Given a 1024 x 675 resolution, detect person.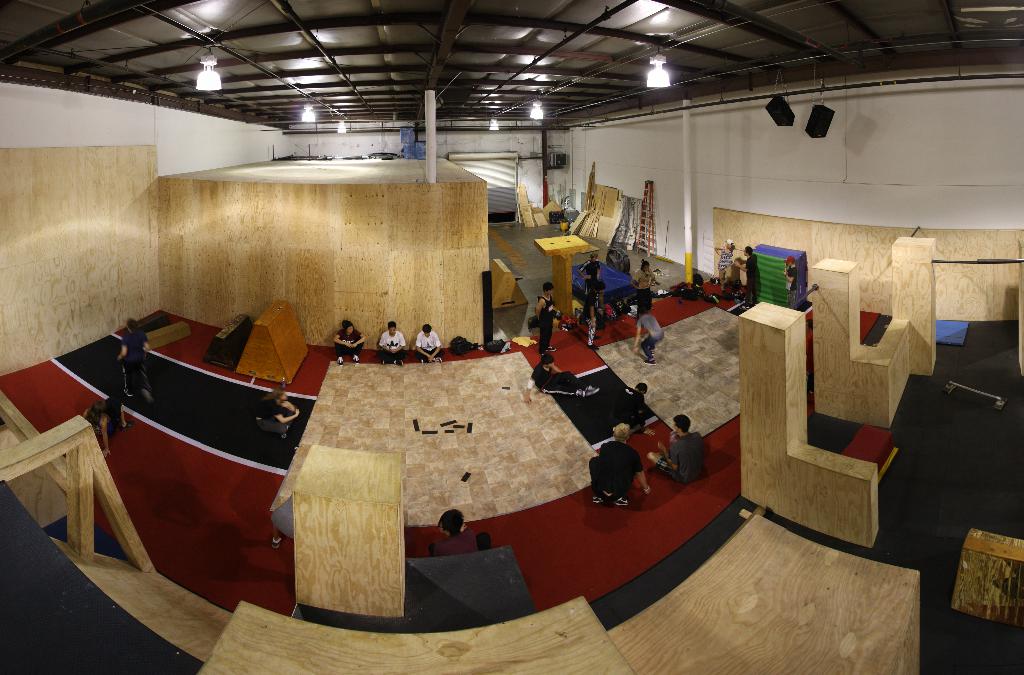
(585, 433, 650, 529).
